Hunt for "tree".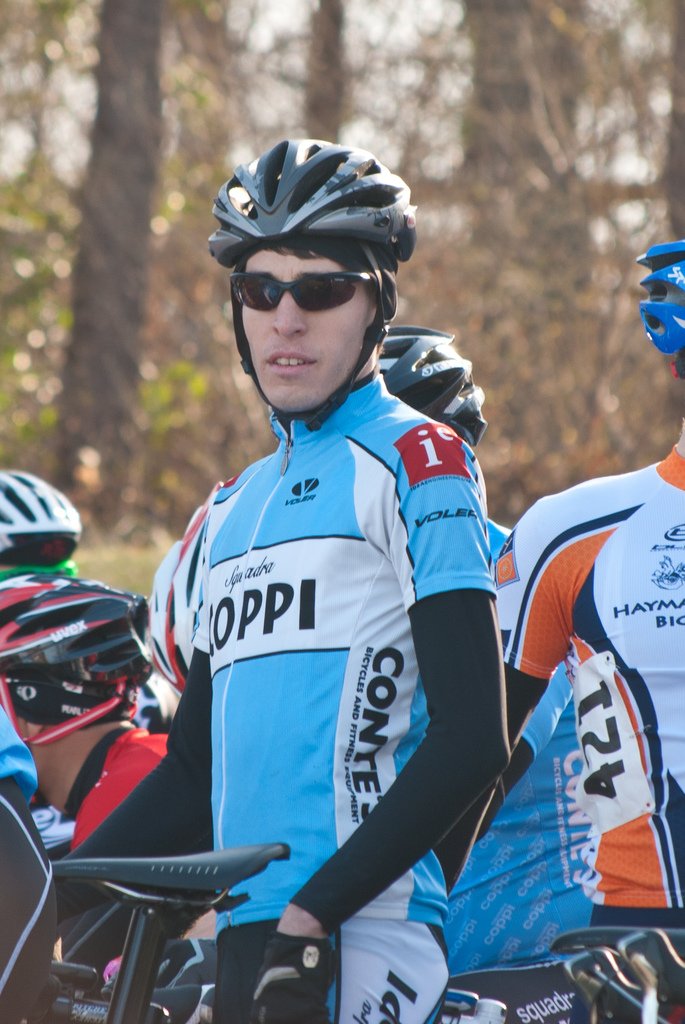
Hunted down at x1=456, y1=0, x2=611, y2=461.
